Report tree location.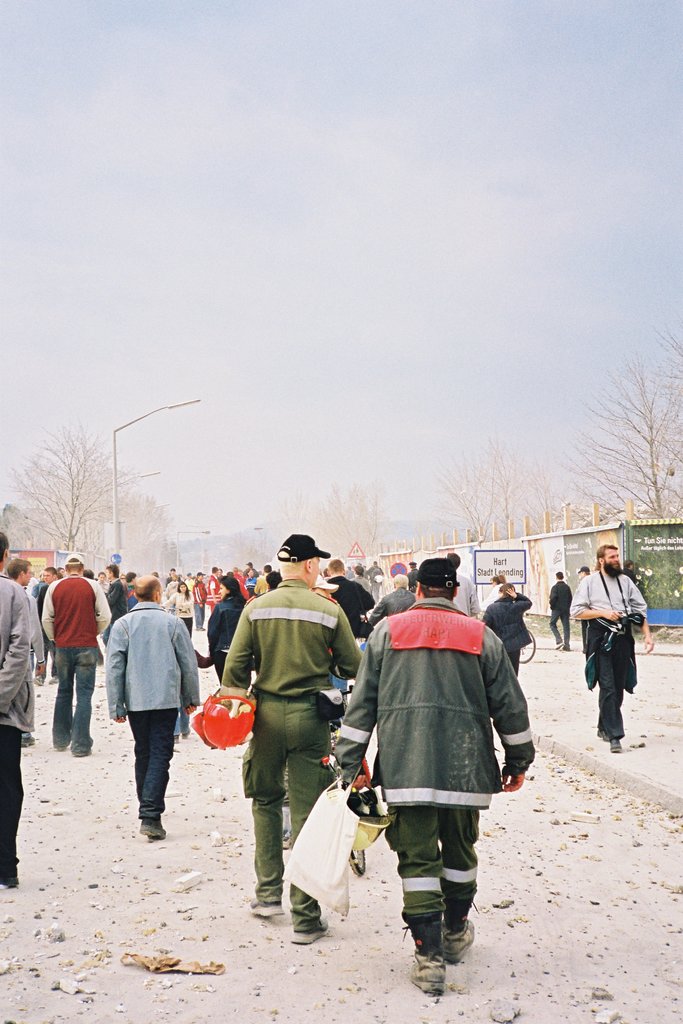
Report: [left=18, top=421, right=128, bottom=554].
